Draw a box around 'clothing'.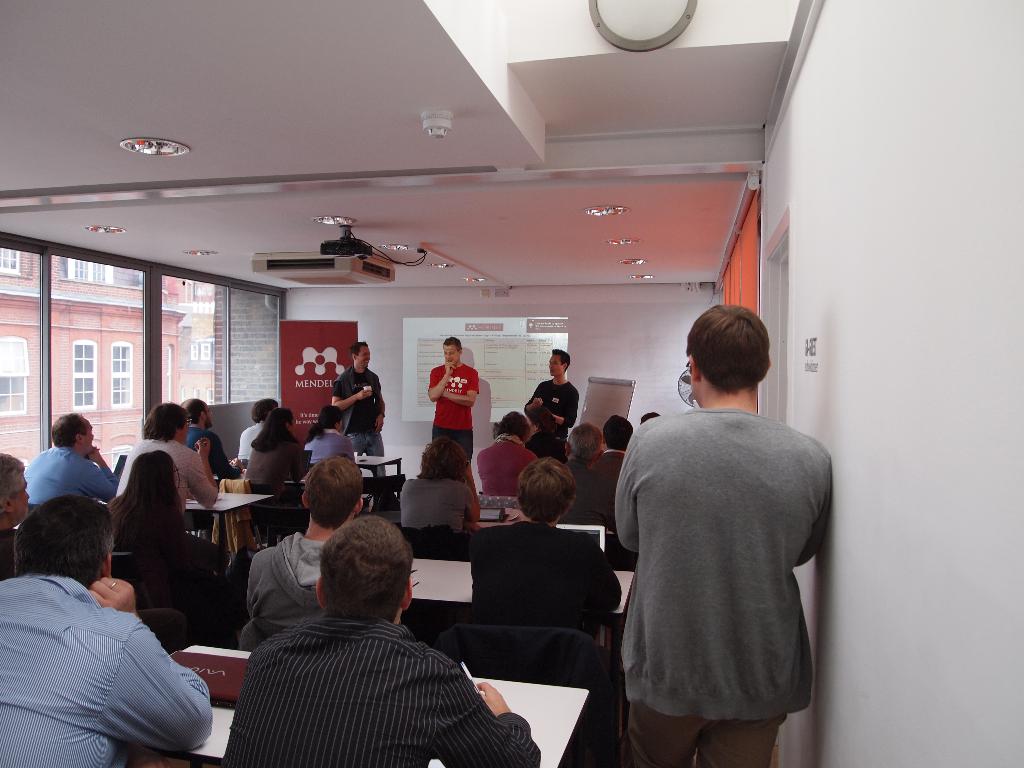
[108,436,227,505].
